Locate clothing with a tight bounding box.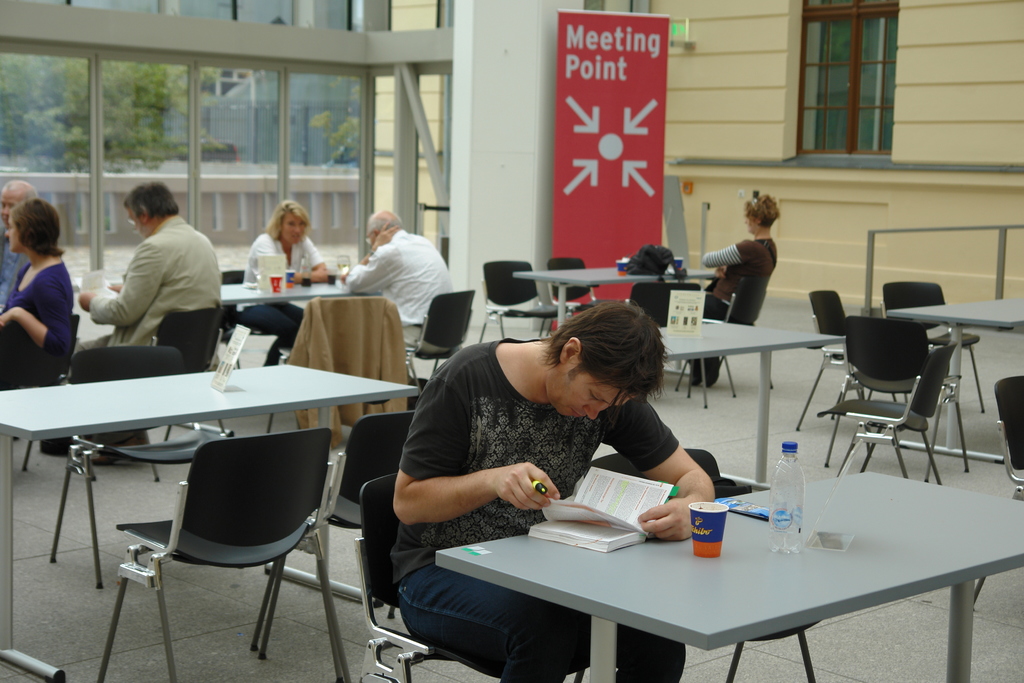
crop(294, 284, 419, 440).
